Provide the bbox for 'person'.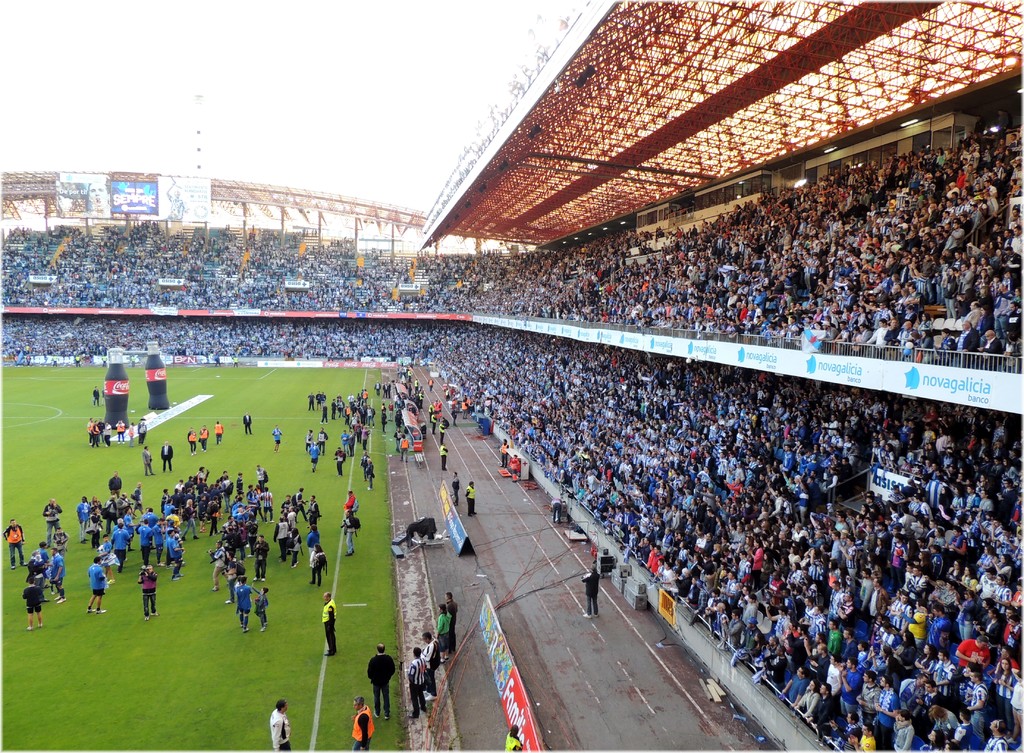
<region>582, 563, 597, 616</region>.
